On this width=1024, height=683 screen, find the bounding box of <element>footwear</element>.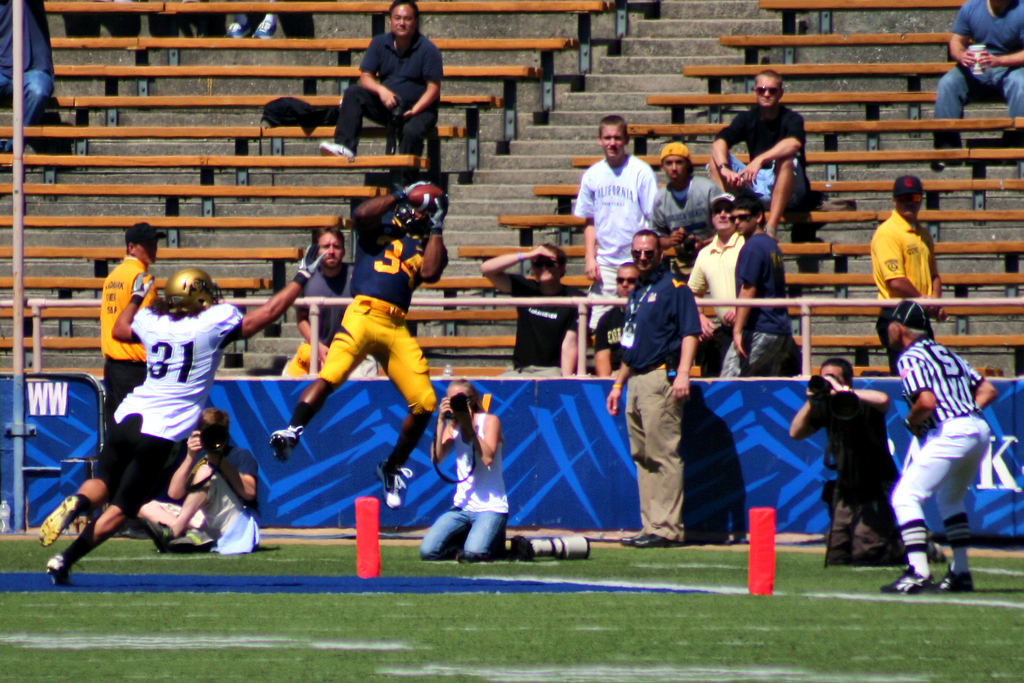
Bounding box: <bbox>622, 529, 648, 546</bbox>.
